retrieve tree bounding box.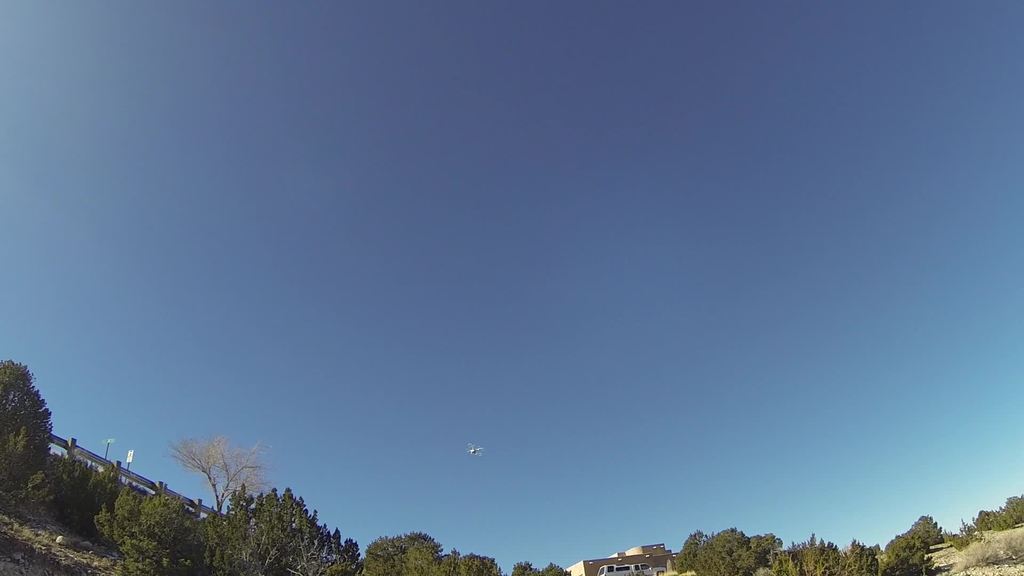
Bounding box: x1=439, y1=545, x2=508, y2=575.
